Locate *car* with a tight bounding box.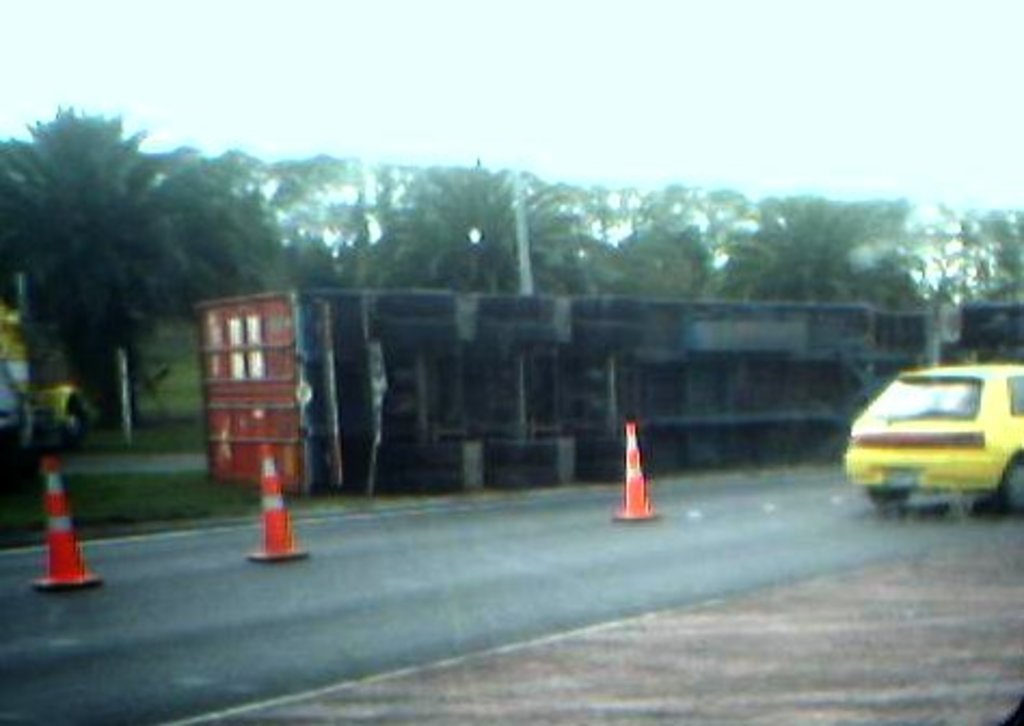
<region>834, 346, 1015, 525</region>.
